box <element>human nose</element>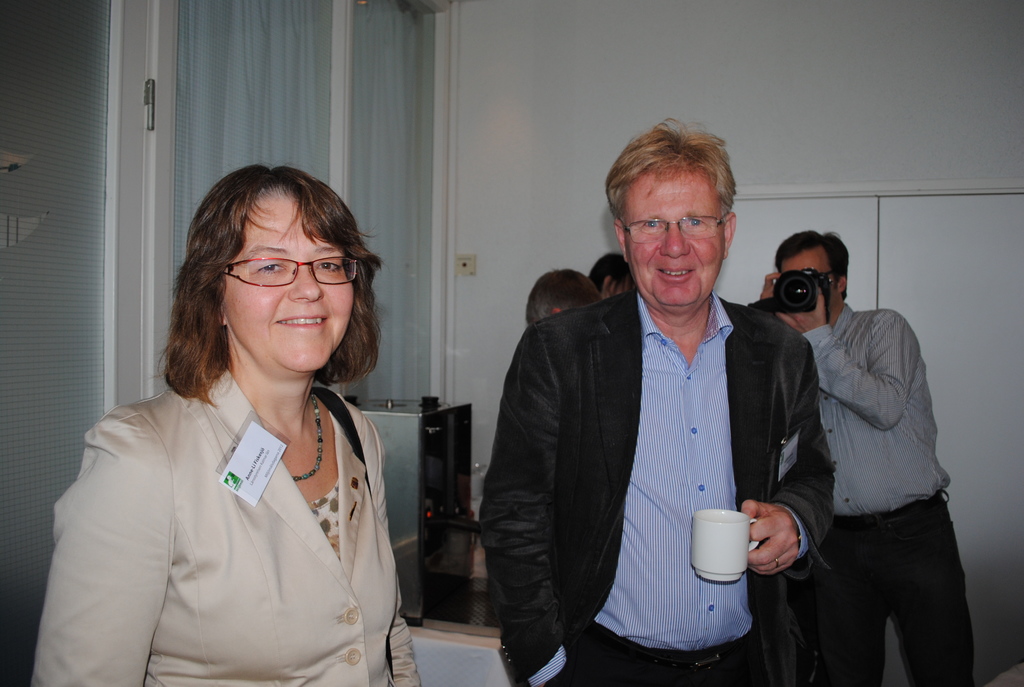
{"x1": 662, "y1": 225, "x2": 692, "y2": 257}
